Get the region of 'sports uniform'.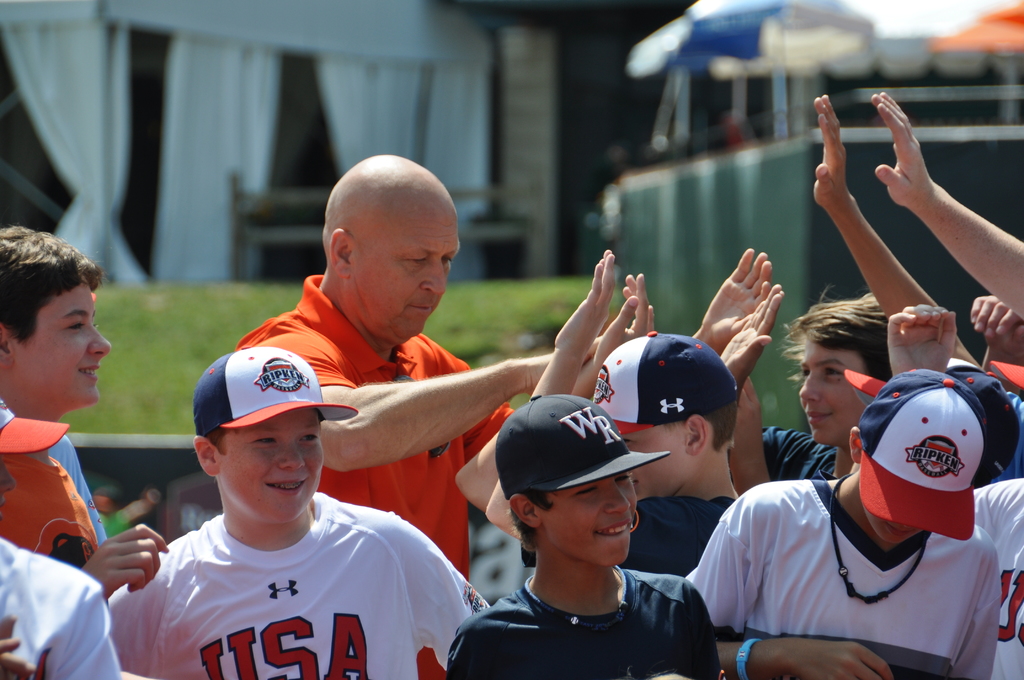
pyautogui.locateOnScreen(0, 531, 124, 679).
